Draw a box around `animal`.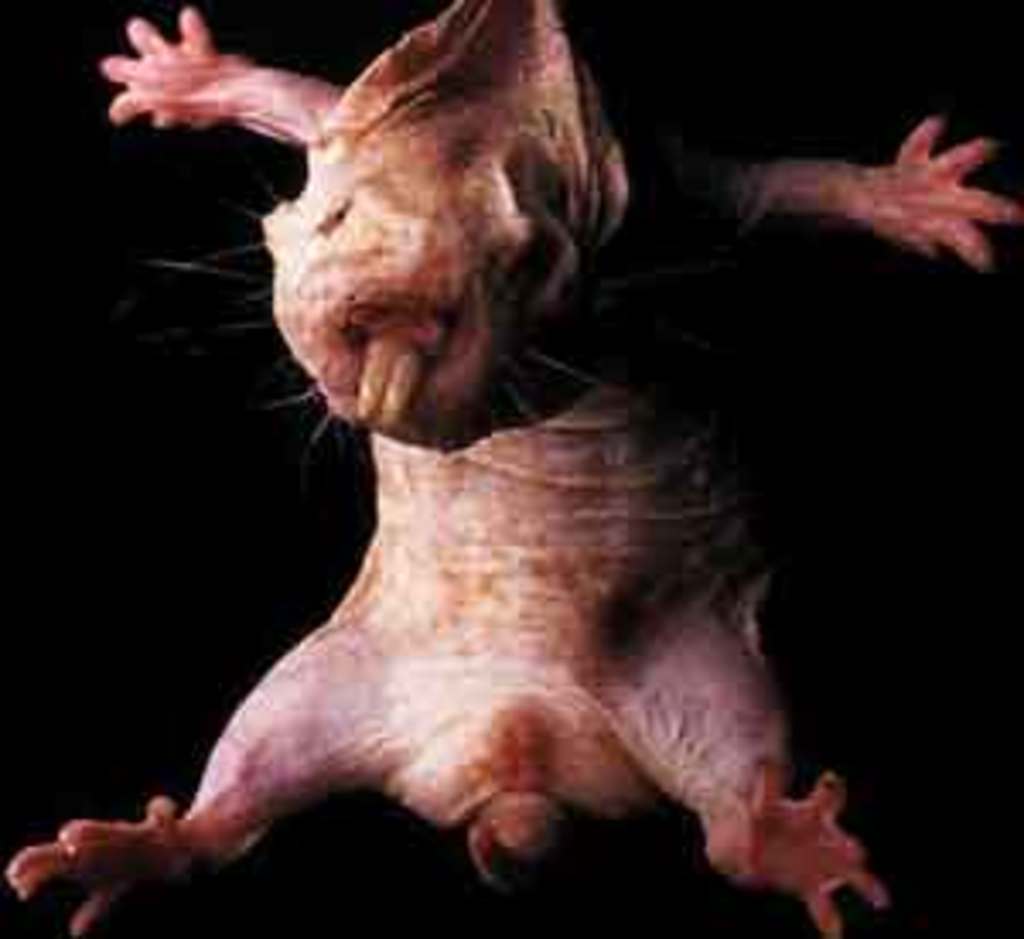
(left=0, top=0, right=1021, bottom=936).
